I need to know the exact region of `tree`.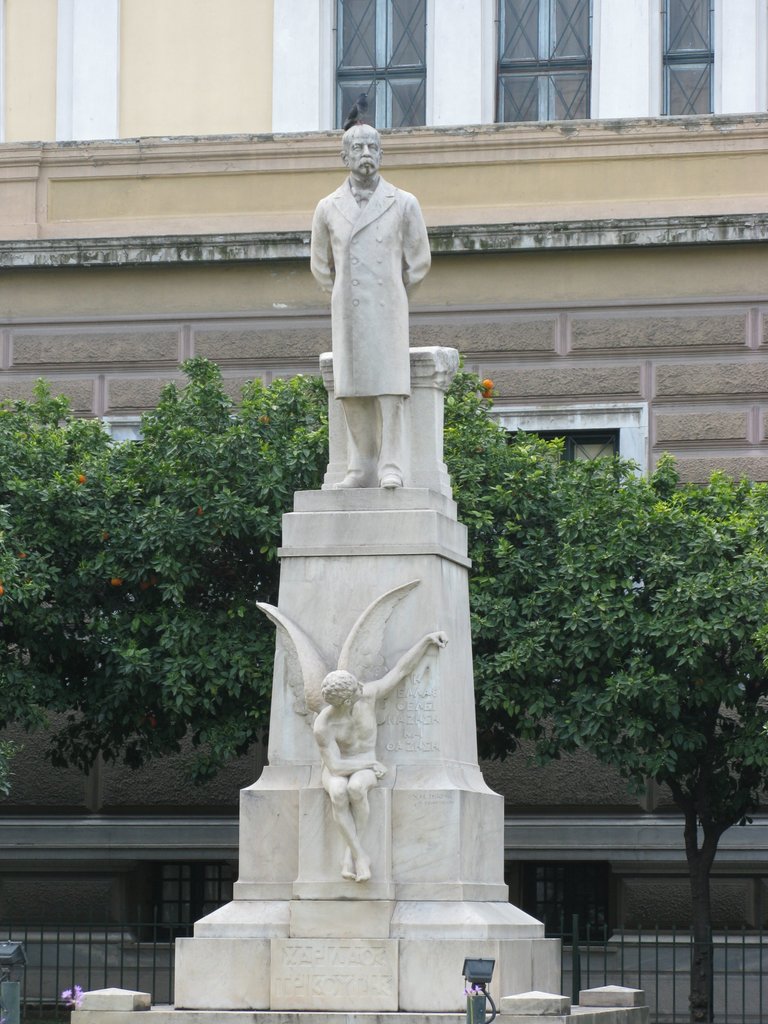
Region: BBox(79, 350, 535, 796).
